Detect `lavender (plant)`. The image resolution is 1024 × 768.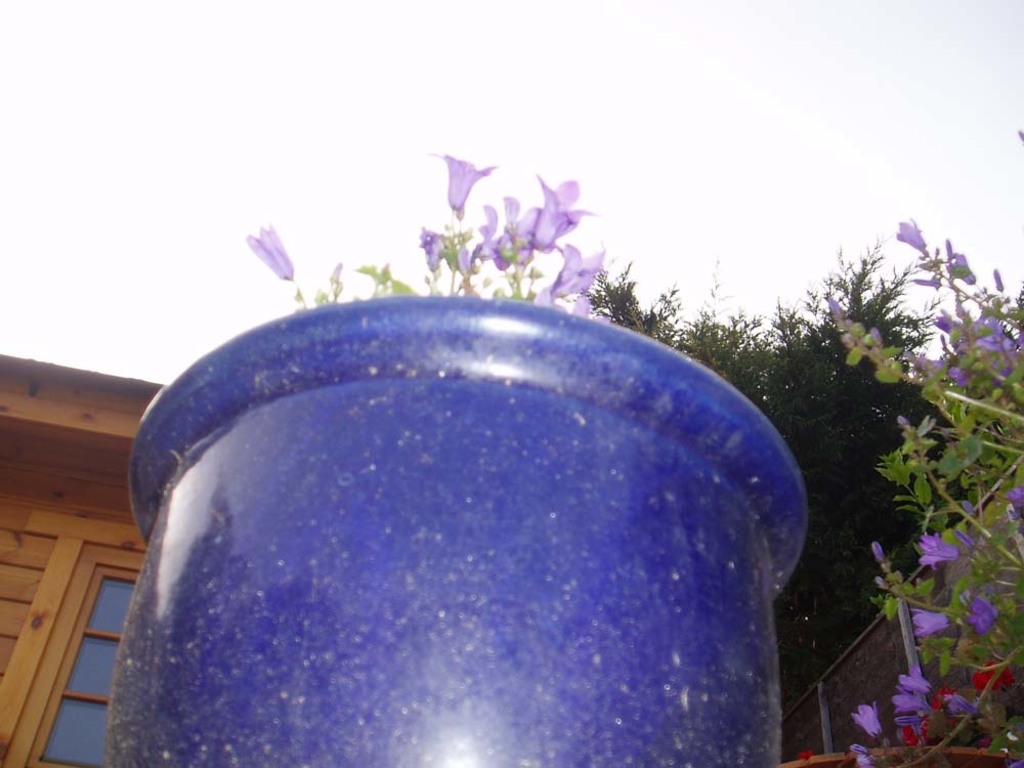
[left=923, top=534, right=962, bottom=566].
